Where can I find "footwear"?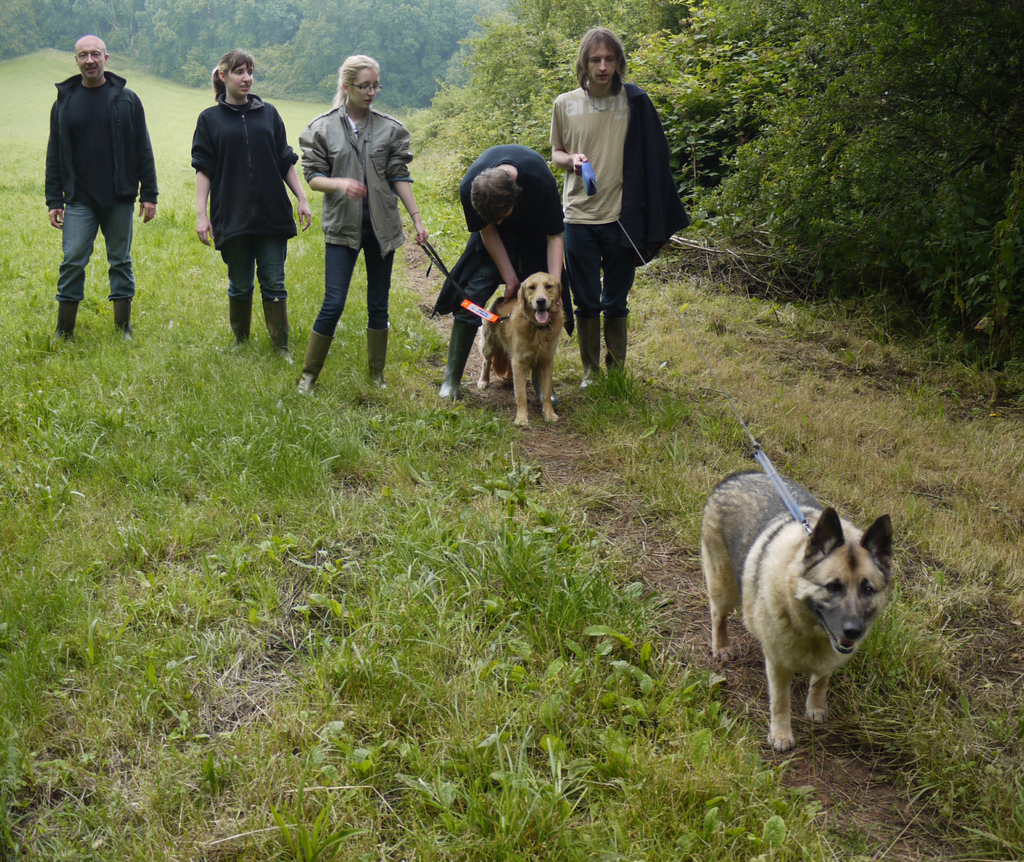
You can find it at {"x1": 300, "y1": 375, "x2": 319, "y2": 401}.
